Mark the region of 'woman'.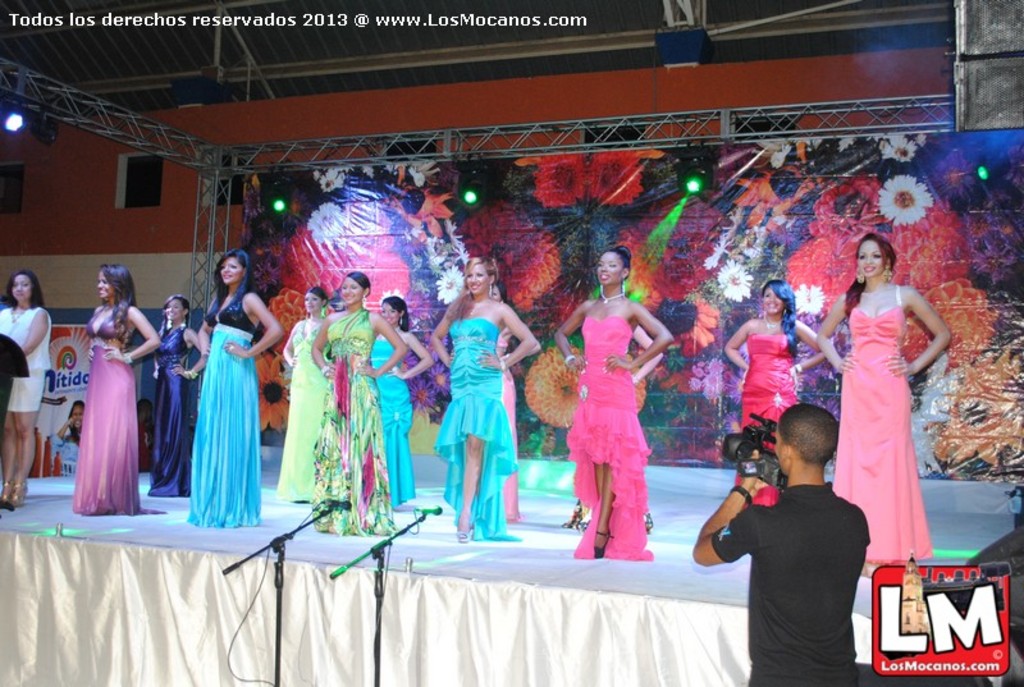
Region: [0,266,55,516].
